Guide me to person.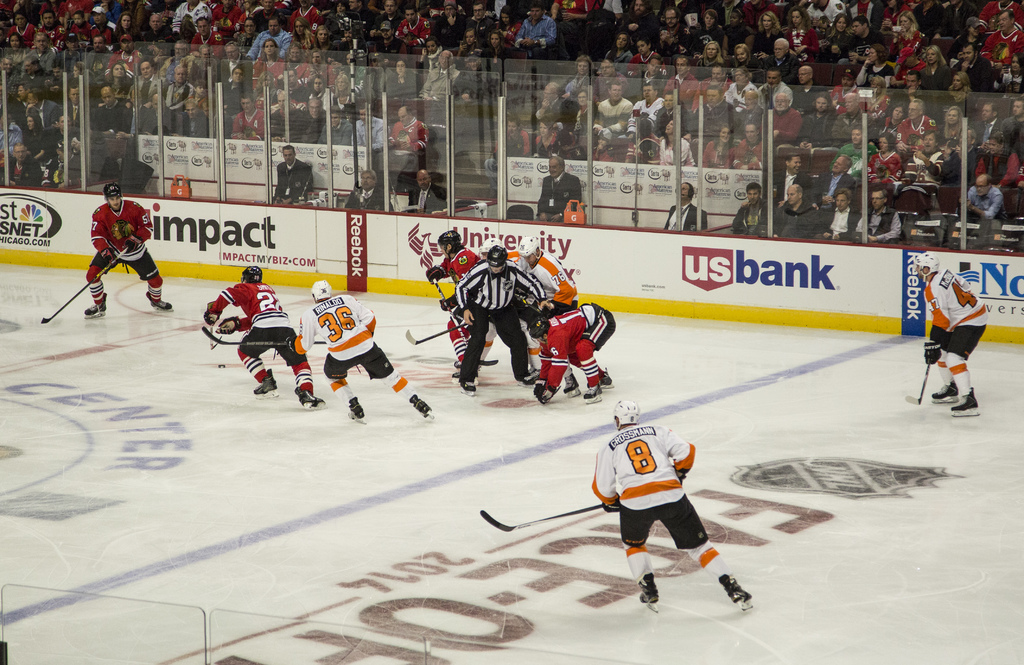
Guidance: {"x1": 343, "y1": 159, "x2": 389, "y2": 205}.
